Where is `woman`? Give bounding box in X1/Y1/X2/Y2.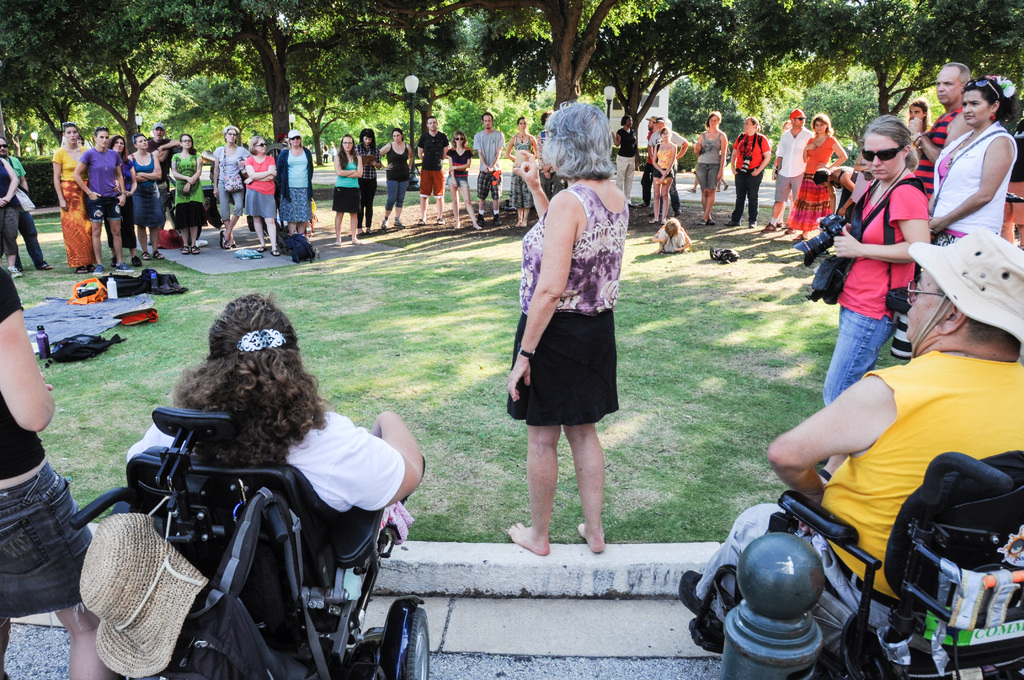
277/130/314/243.
